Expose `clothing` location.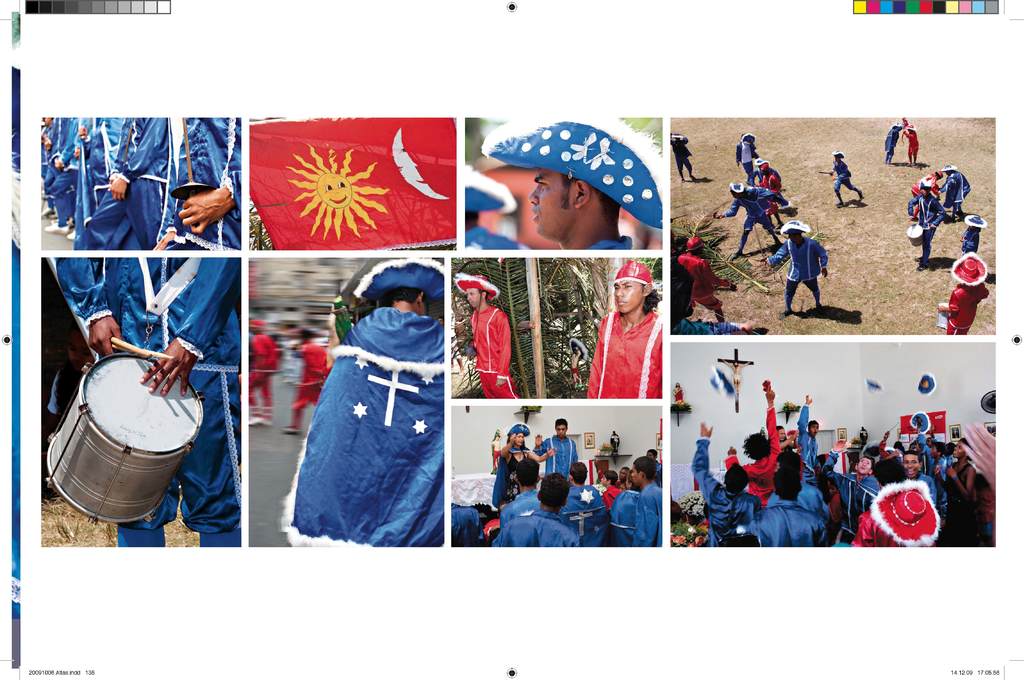
Exposed at 474, 105, 678, 238.
